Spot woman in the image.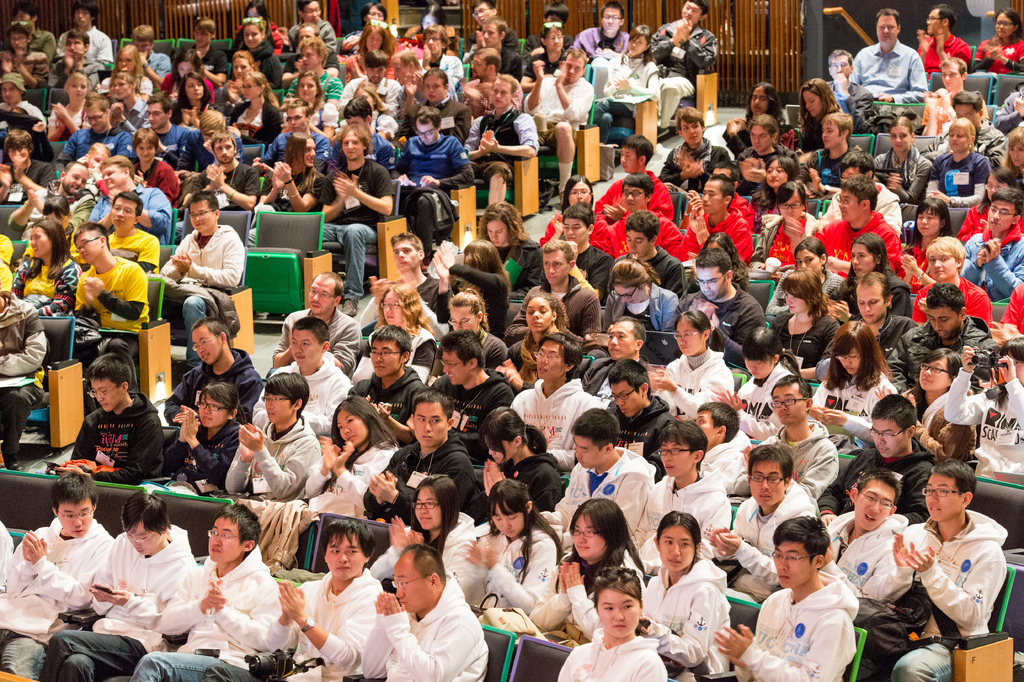
woman found at 9, 219, 84, 315.
